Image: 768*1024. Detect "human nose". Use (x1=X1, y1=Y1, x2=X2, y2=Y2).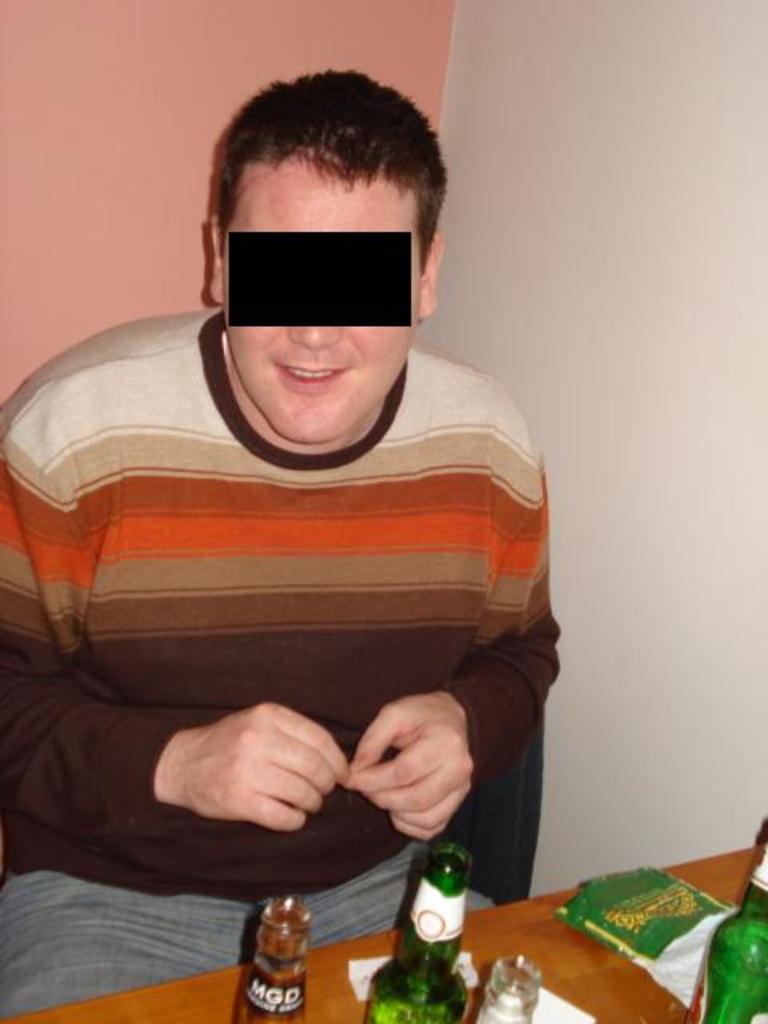
(x1=285, y1=323, x2=342, y2=349).
